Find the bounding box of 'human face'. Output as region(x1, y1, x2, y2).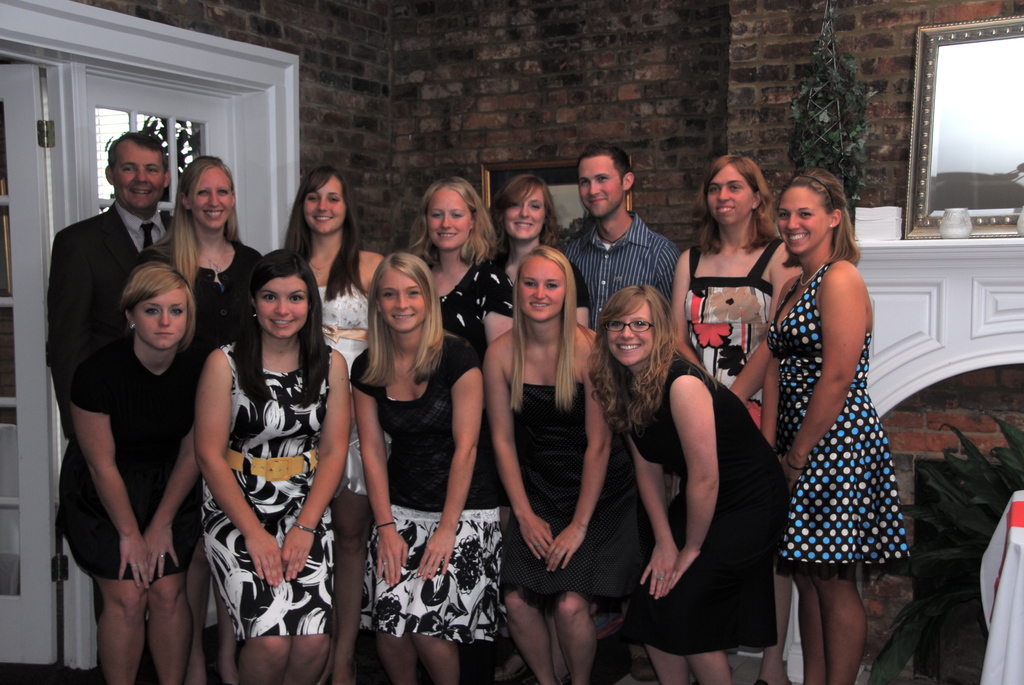
region(304, 164, 346, 237).
